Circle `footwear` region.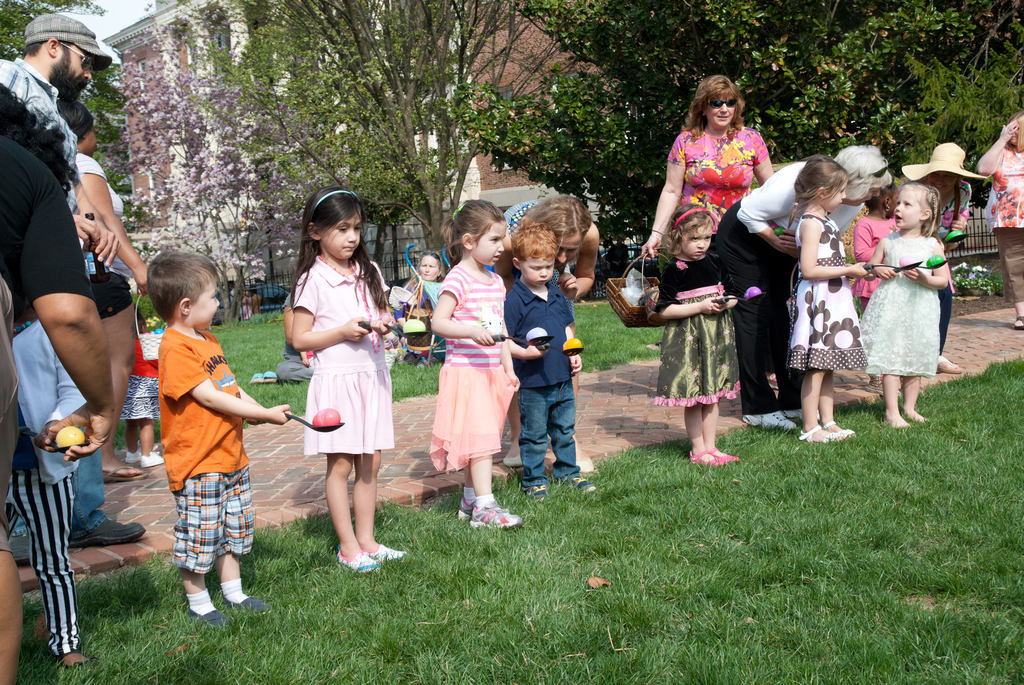
Region: l=71, t=515, r=145, b=545.
